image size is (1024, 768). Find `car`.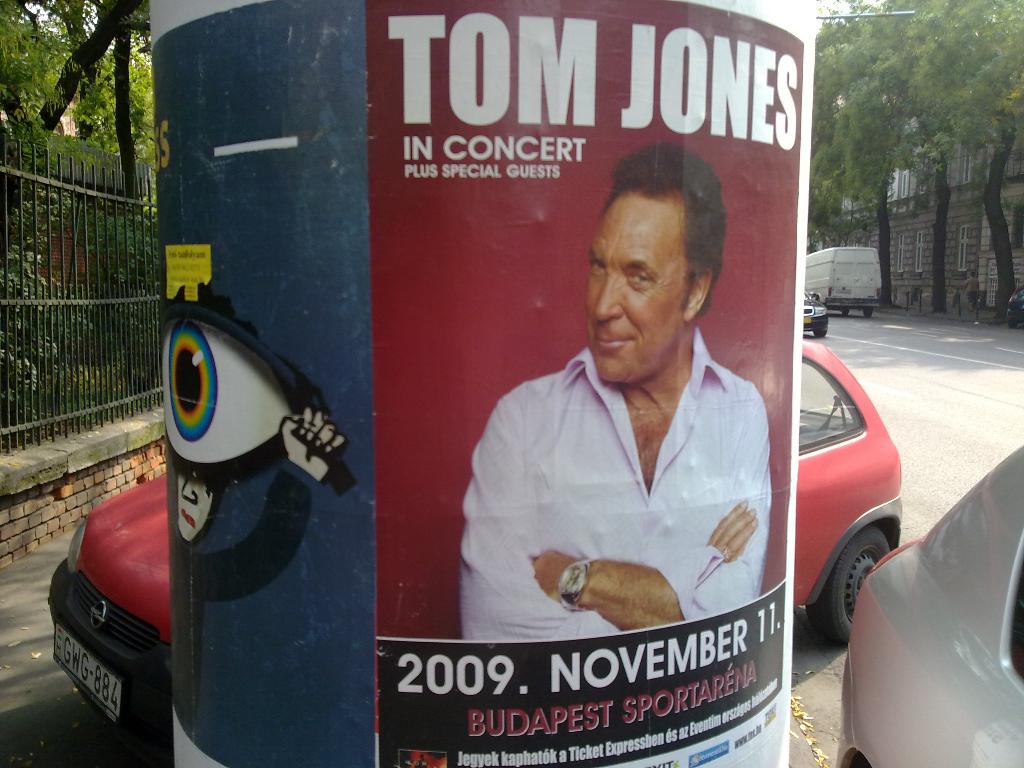
locate(839, 449, 1023, 767).
